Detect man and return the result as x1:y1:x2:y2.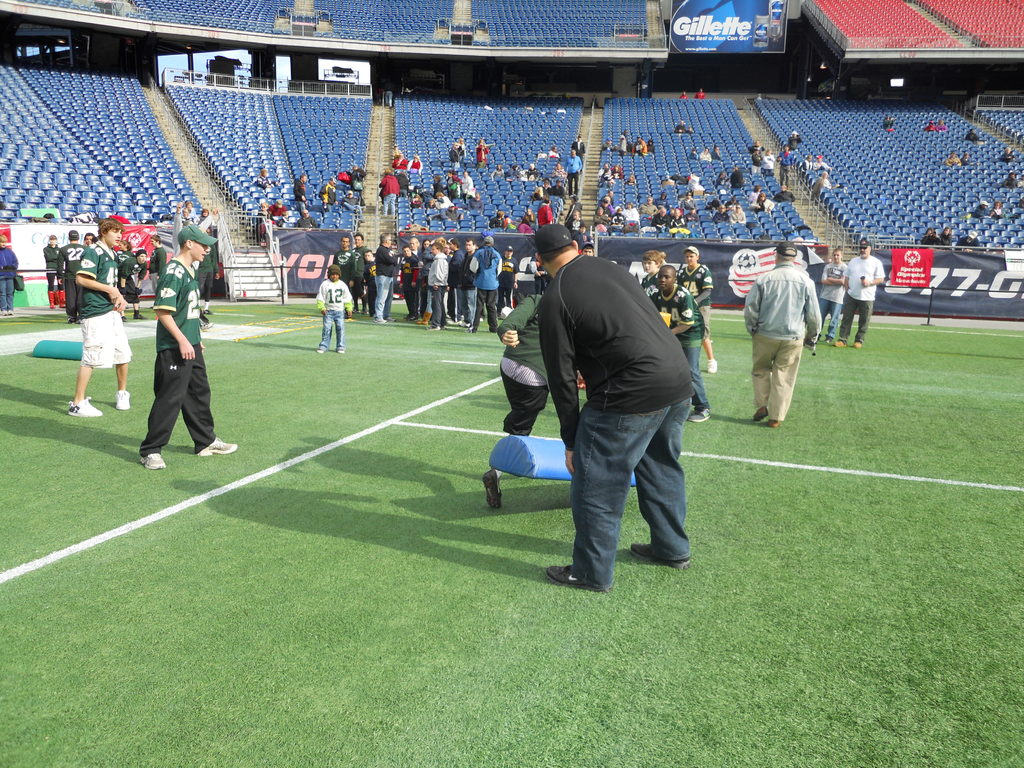
568:211:580:229.
